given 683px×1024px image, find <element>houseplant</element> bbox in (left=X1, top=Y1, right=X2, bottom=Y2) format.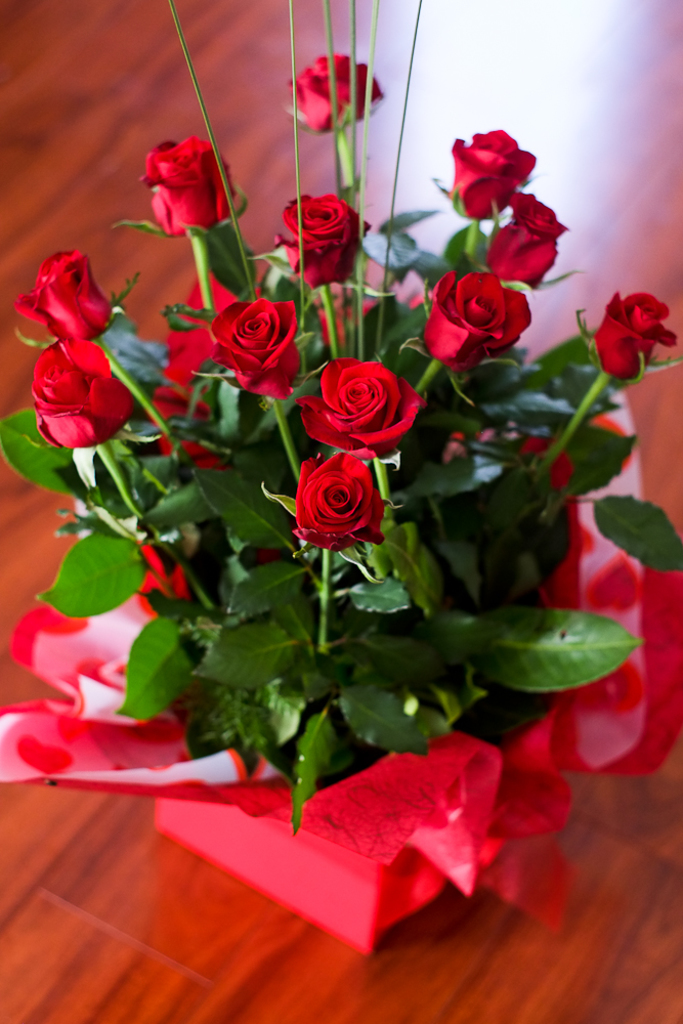
(left=0, top=0, right=682, bottom=958).
